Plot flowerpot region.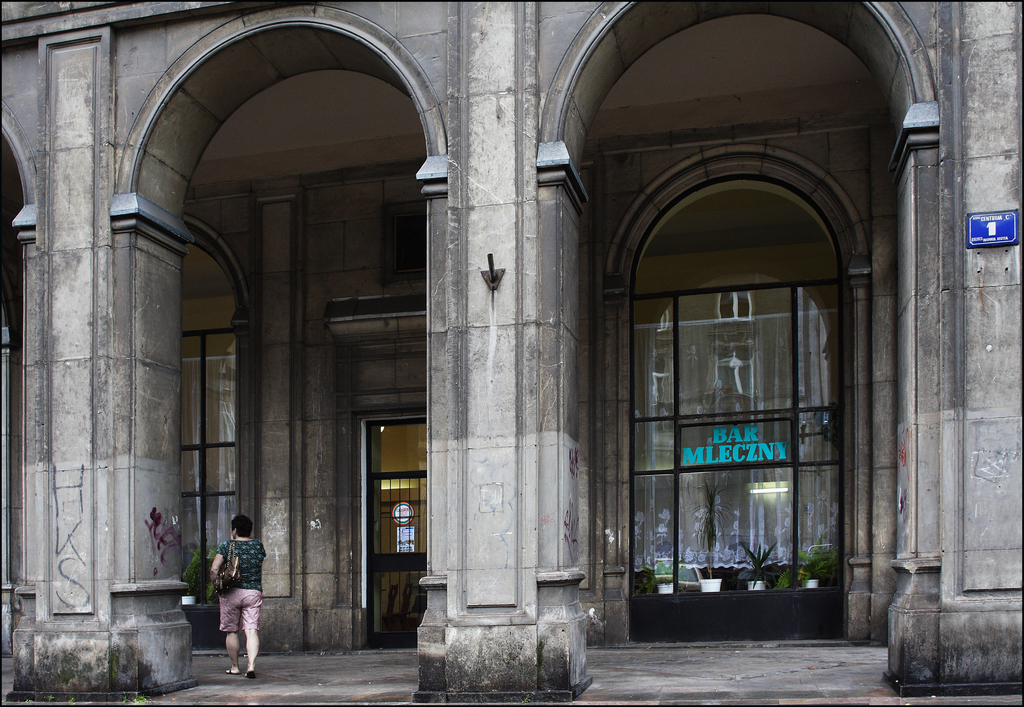
Plotted at Rect(749, 580, 767, 589).
